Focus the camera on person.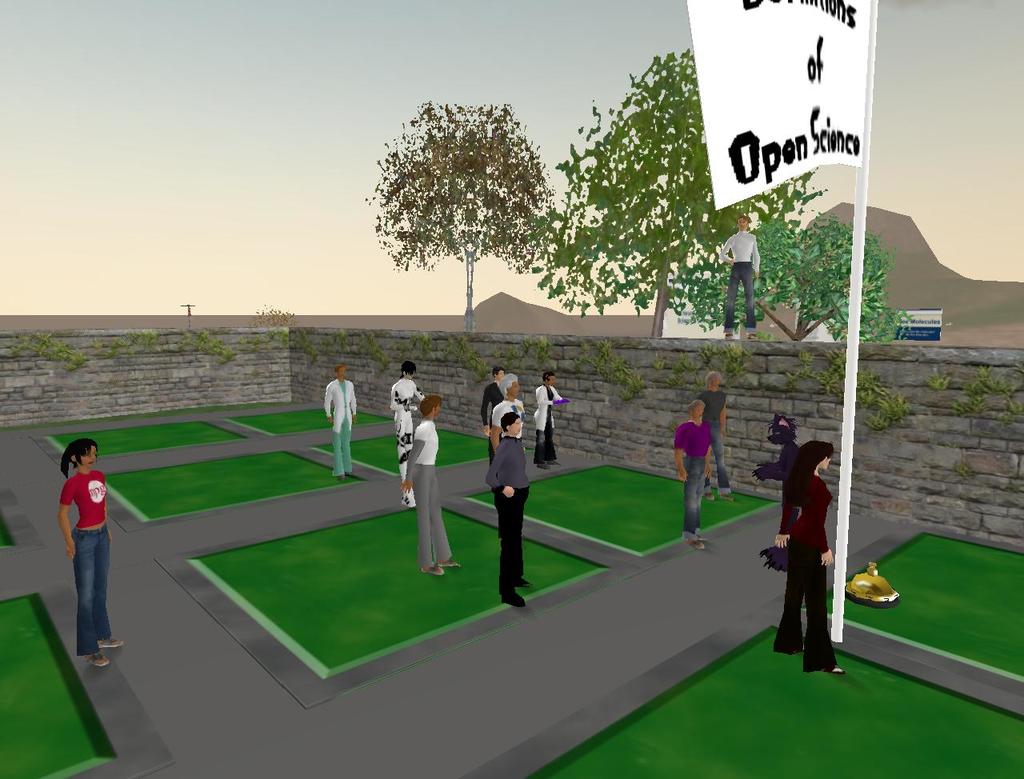
Focus region: (490, 371, 526, 451).
